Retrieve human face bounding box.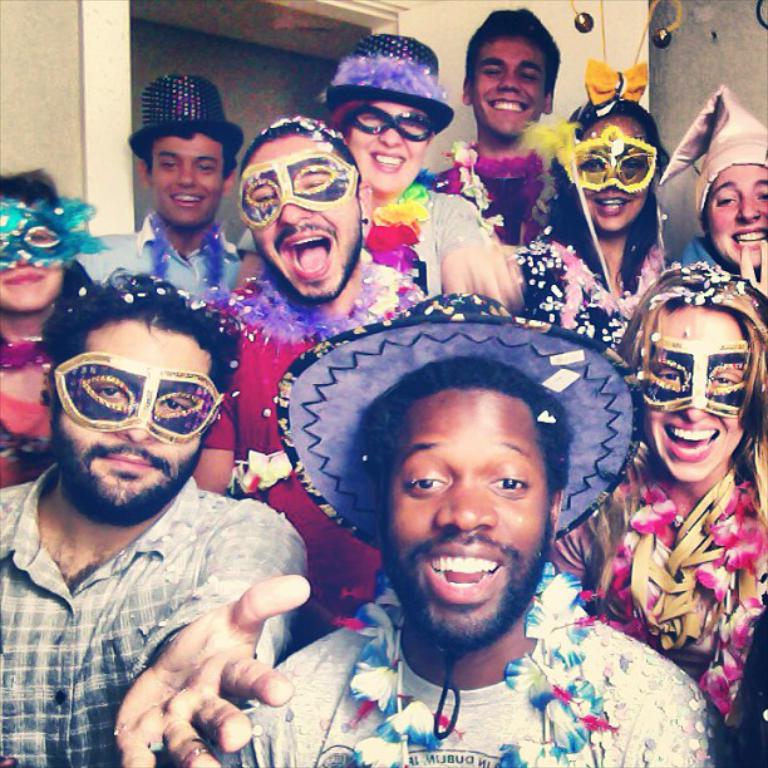
Bounding box: [x1=53, y1=320, x2=220, y2=516].
